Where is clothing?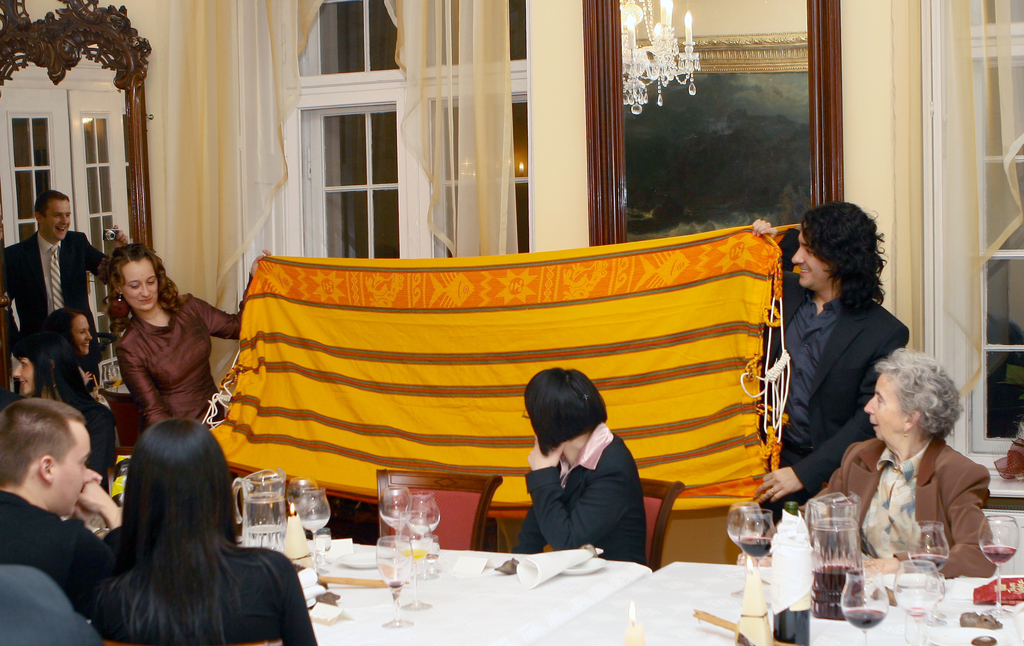
0 395 115 499.
